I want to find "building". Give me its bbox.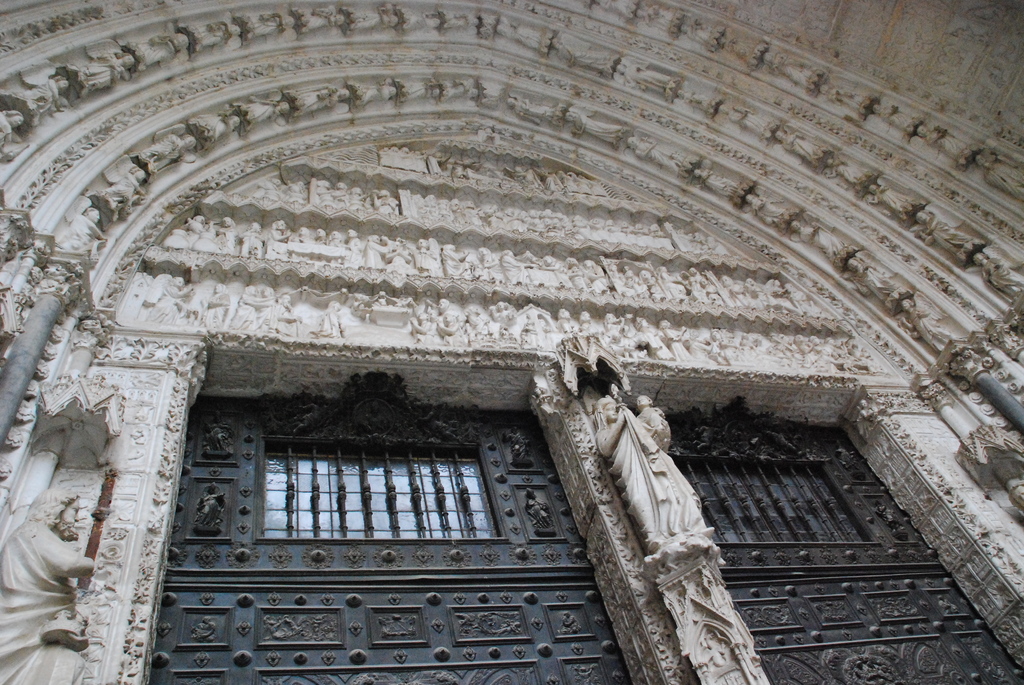
0/0/1023/684.
